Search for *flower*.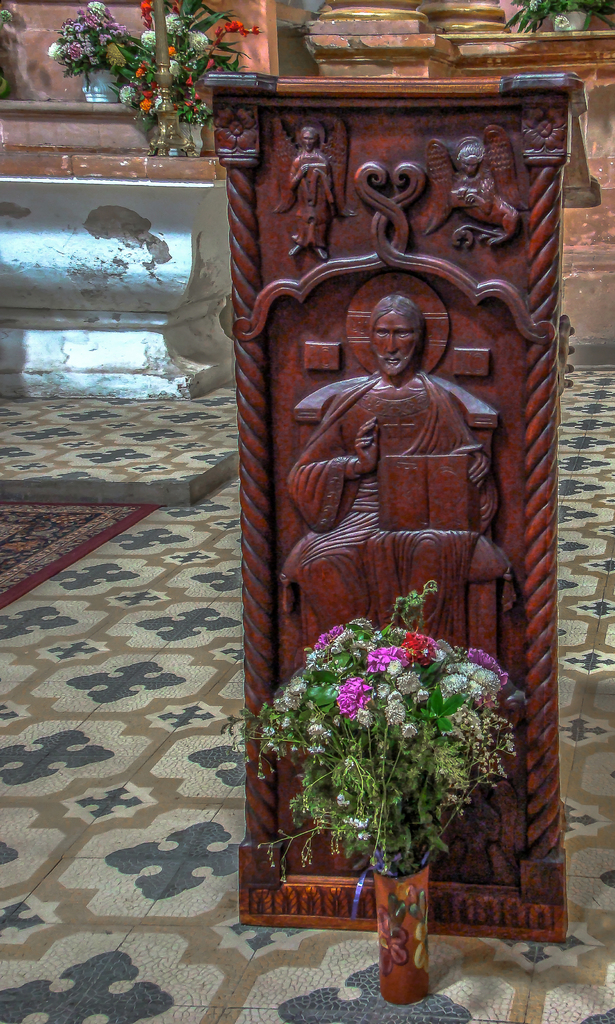
Found at [x1=286, y1=679, x2=308, y2=692].
